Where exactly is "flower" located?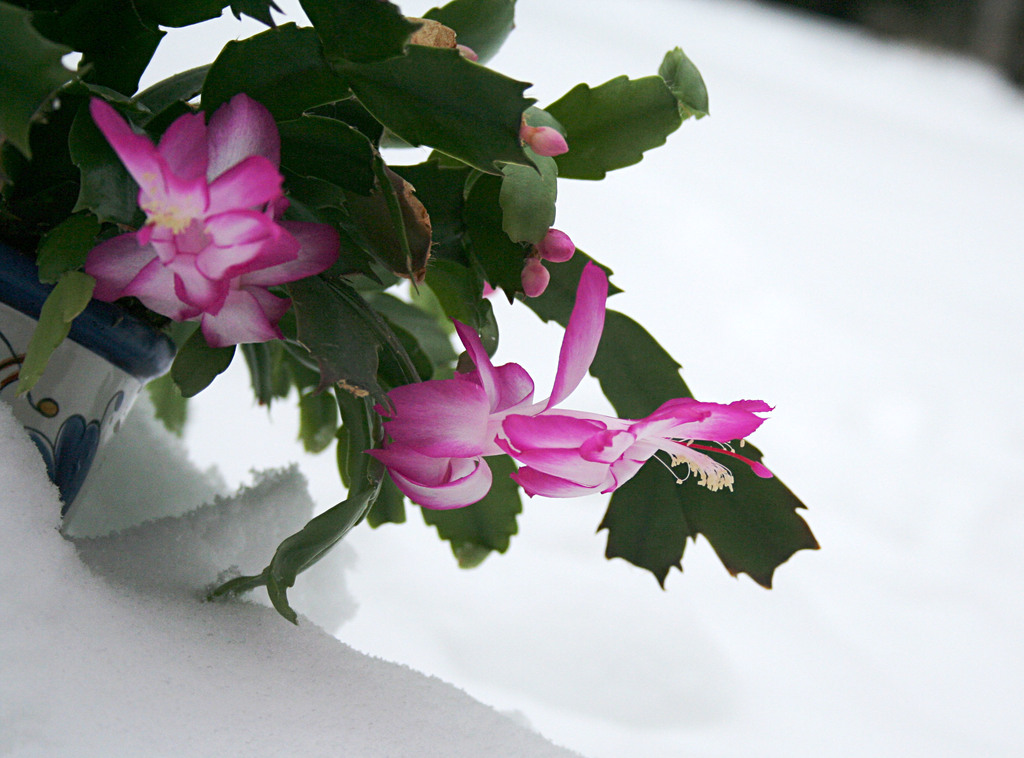
Its bounding box is box=[519, 254, 550, 297].
